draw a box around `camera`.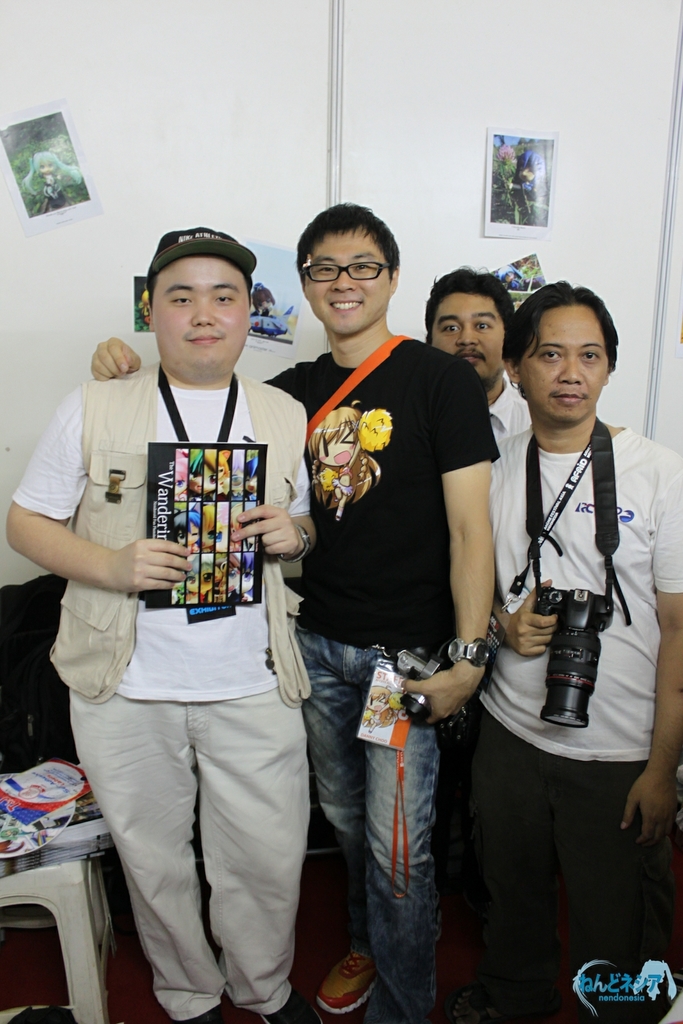
box(390, 631, 459, 718).
